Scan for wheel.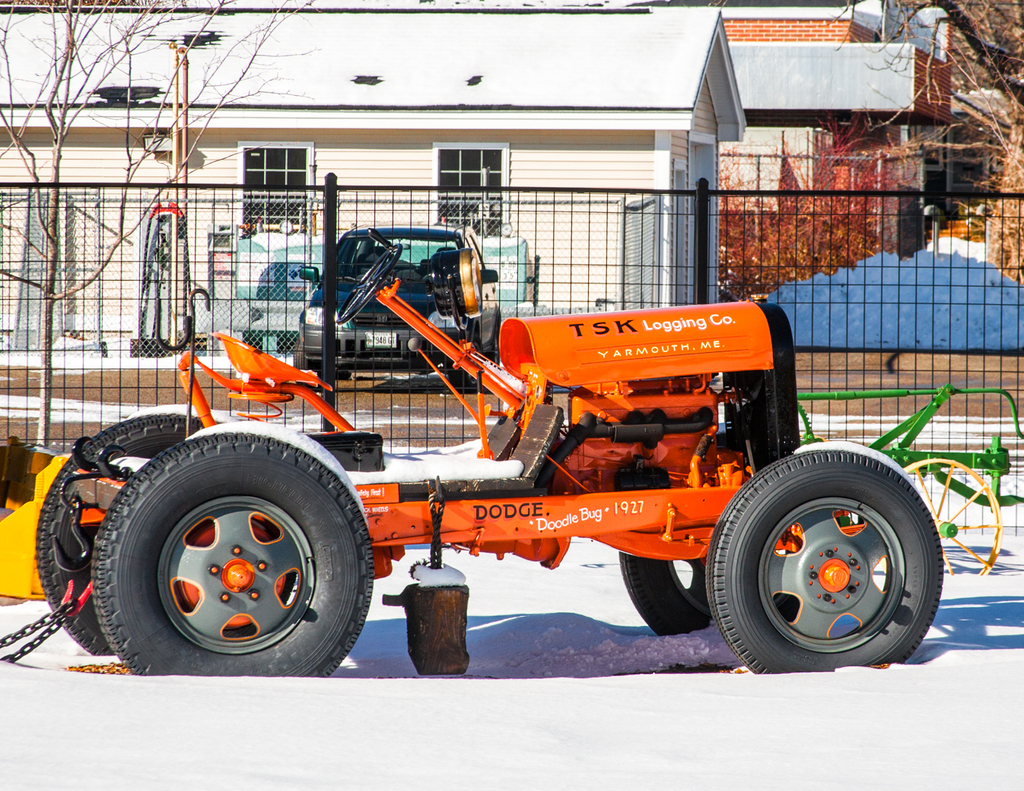
Scan result: (x1=732, y1=451, x2=961, y2=670).
